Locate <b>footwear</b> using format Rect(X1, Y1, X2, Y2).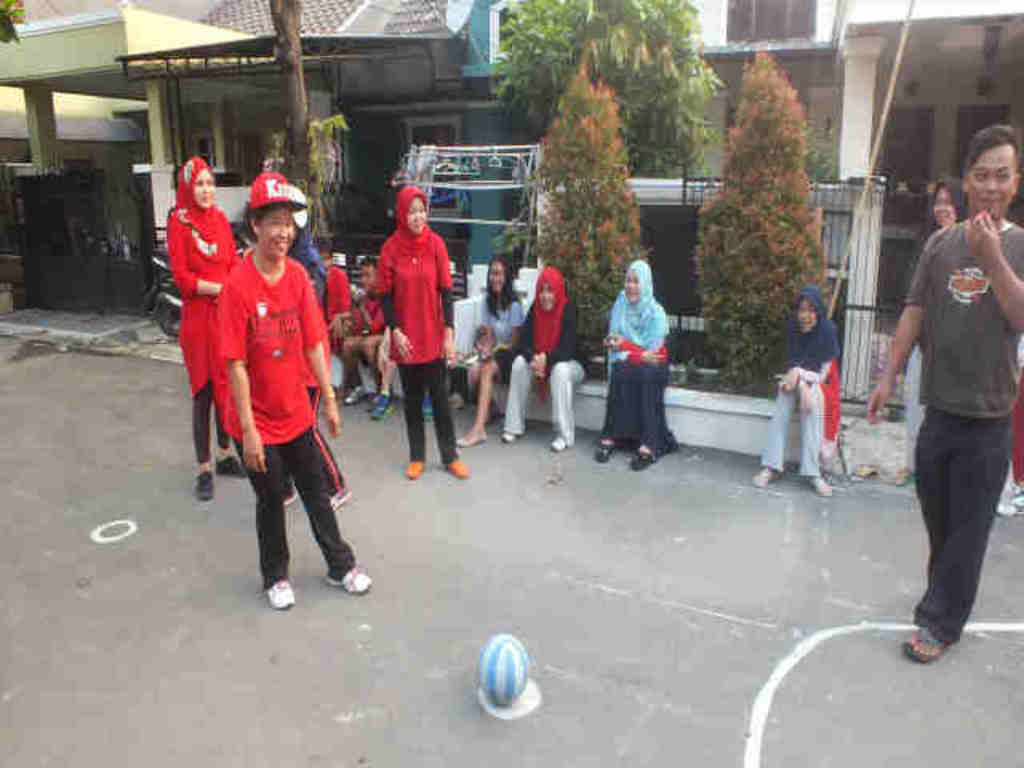
Rect(408, 461, 427, 477).
